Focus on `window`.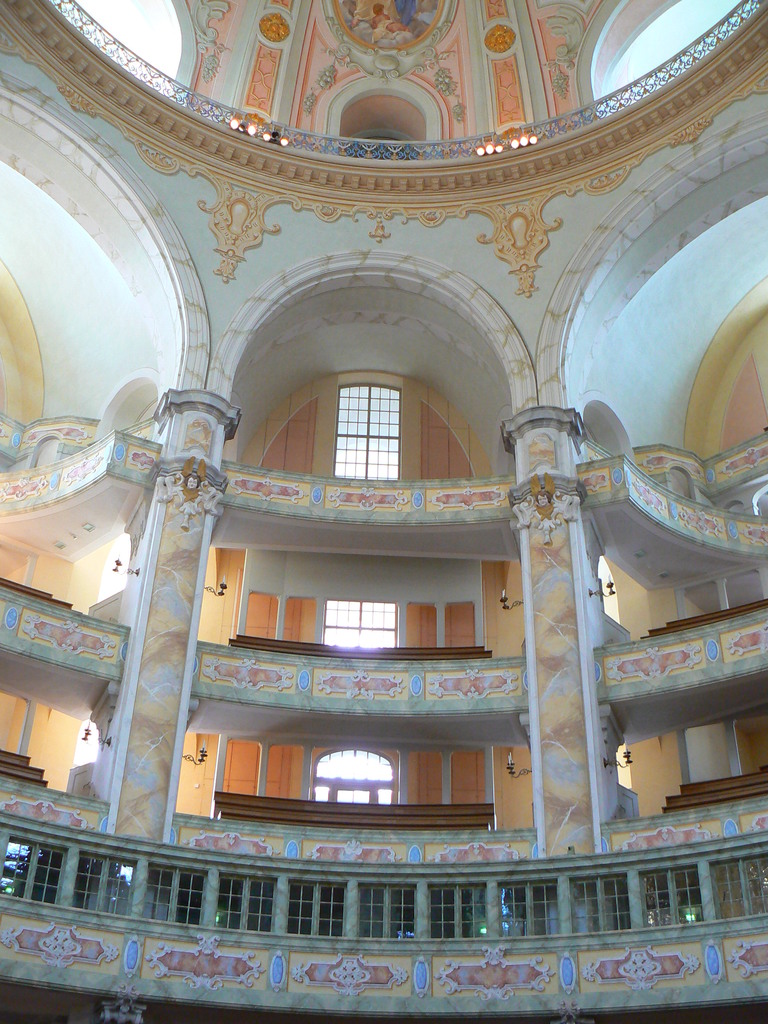
Focused at [left=429, top=883, right=489, bottom=938].
